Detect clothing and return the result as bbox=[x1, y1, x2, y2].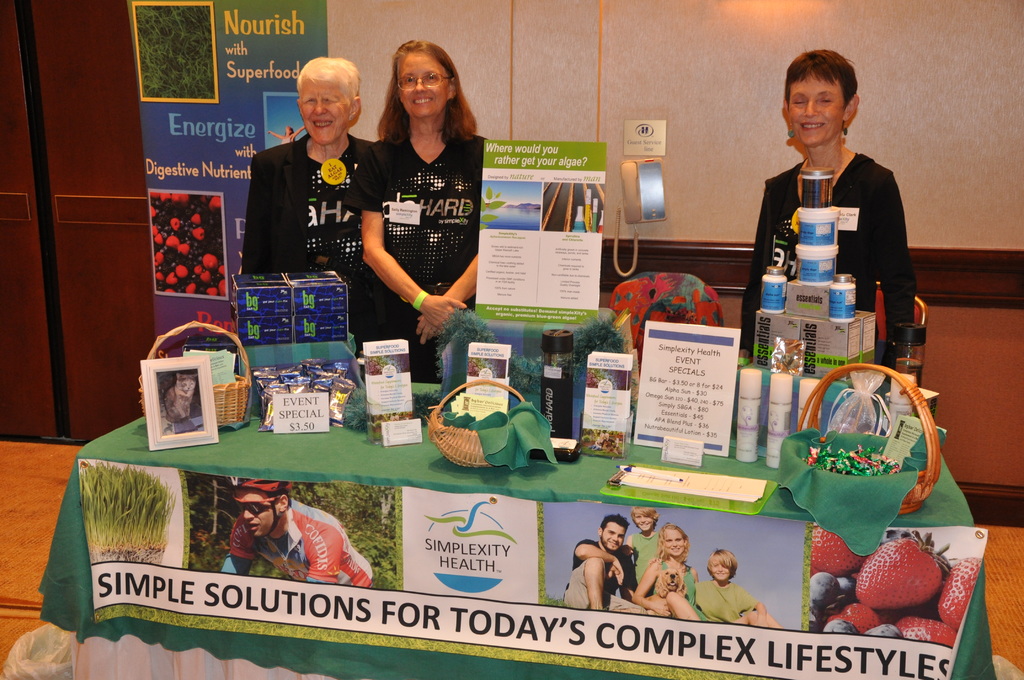
bbox=[228, 122, 382, 291].
